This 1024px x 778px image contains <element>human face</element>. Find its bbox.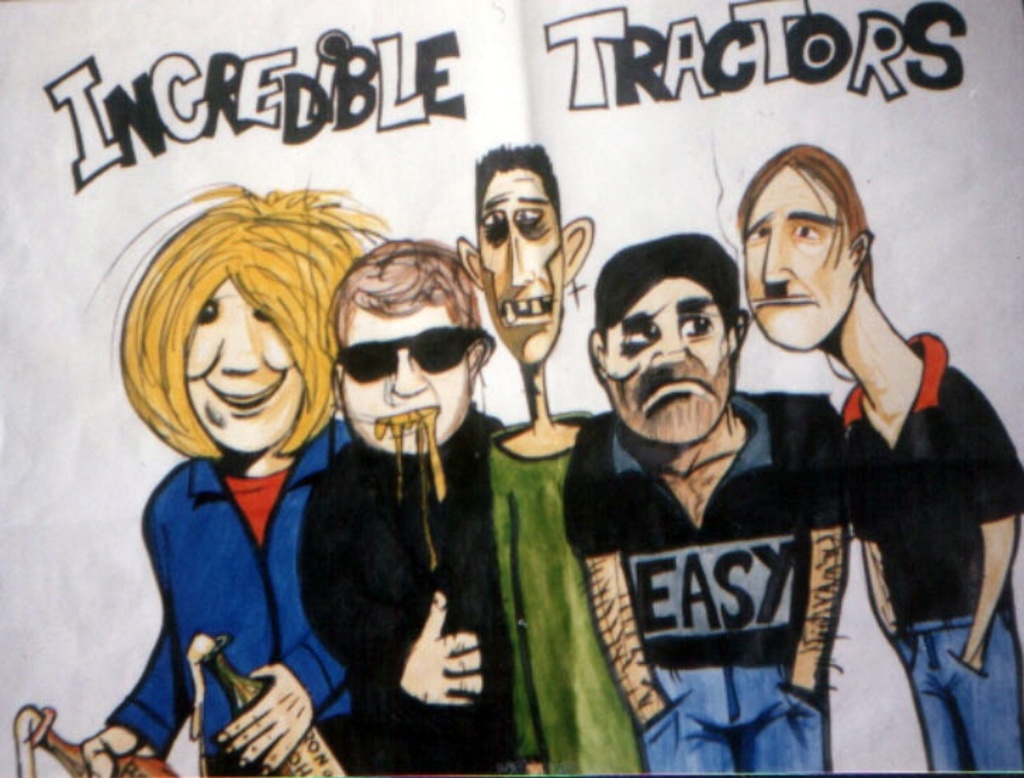
select_region(602, 267, 729, 447).
